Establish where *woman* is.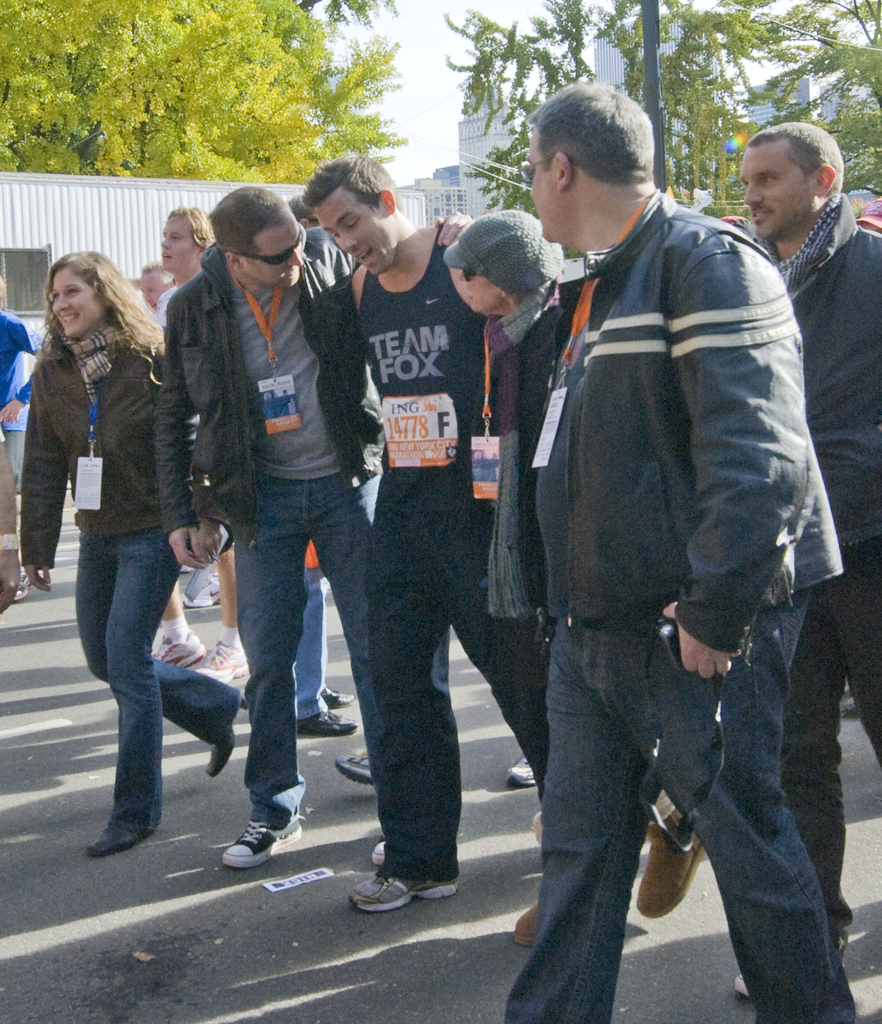
Established at box=[16, 220, 236, 860].
